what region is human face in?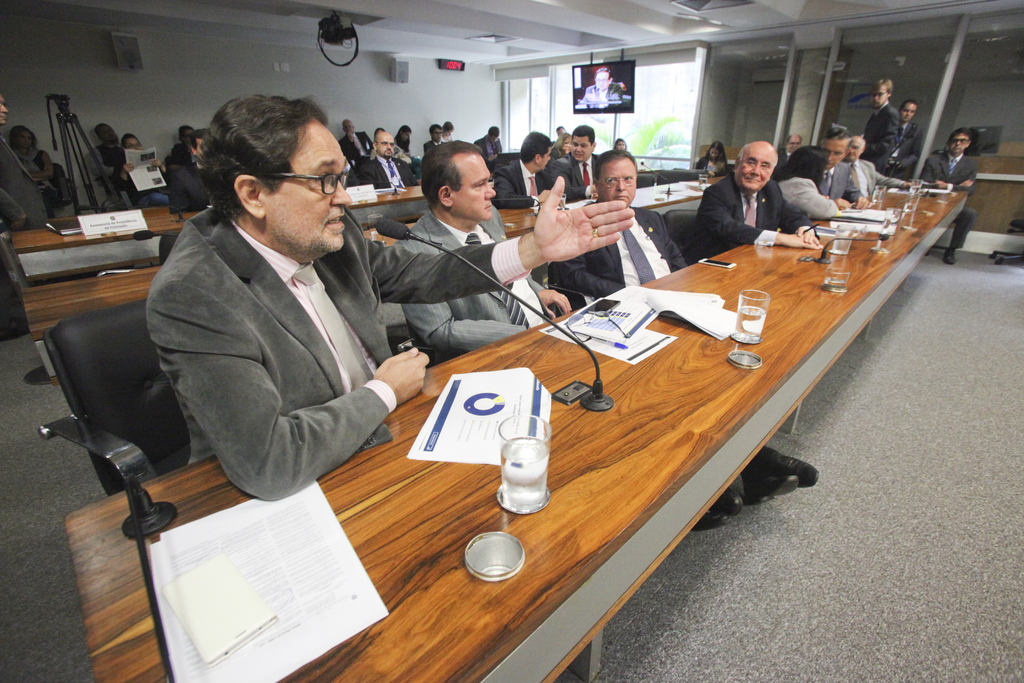
locate(740, 147, 771, 189).
